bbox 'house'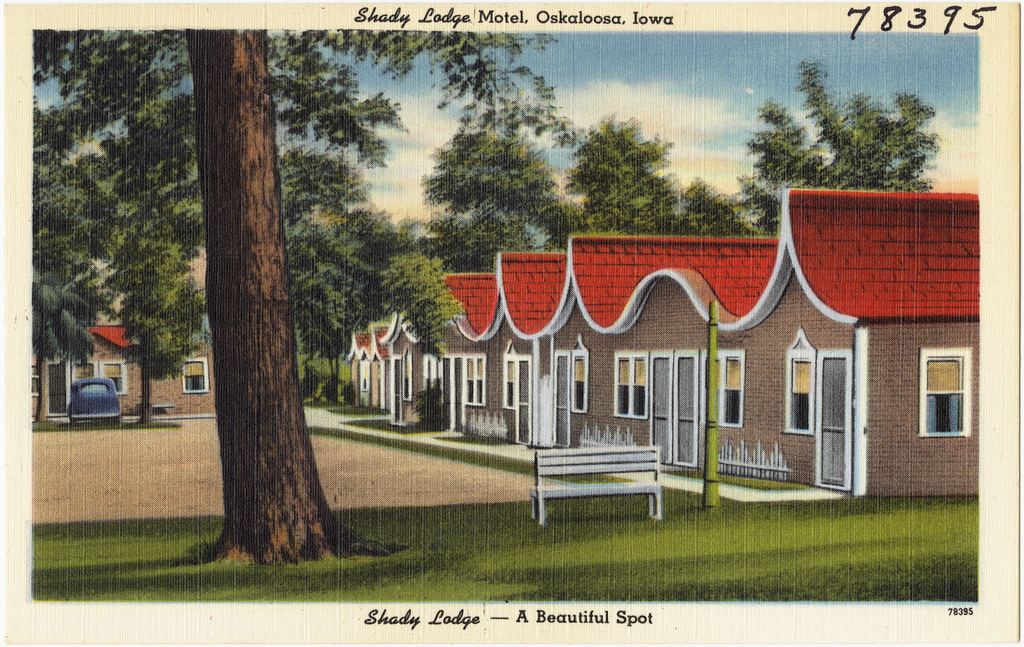
l=29, t=243, r=217, b=418
